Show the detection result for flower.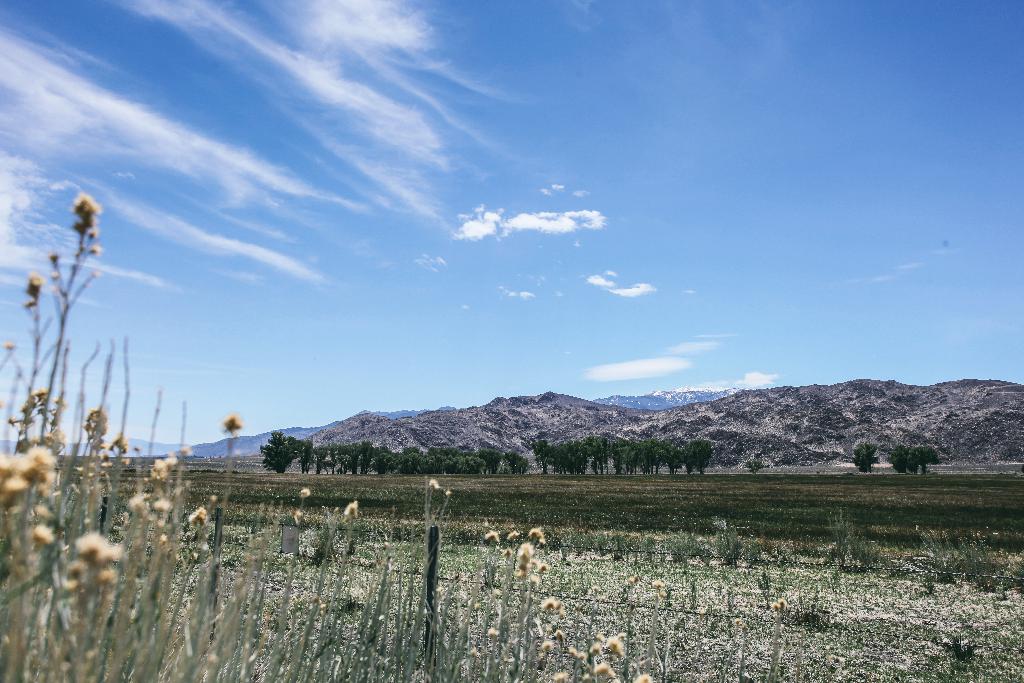
{"left": 634, "top": 672, "right": 657, "bottom": 682}.
